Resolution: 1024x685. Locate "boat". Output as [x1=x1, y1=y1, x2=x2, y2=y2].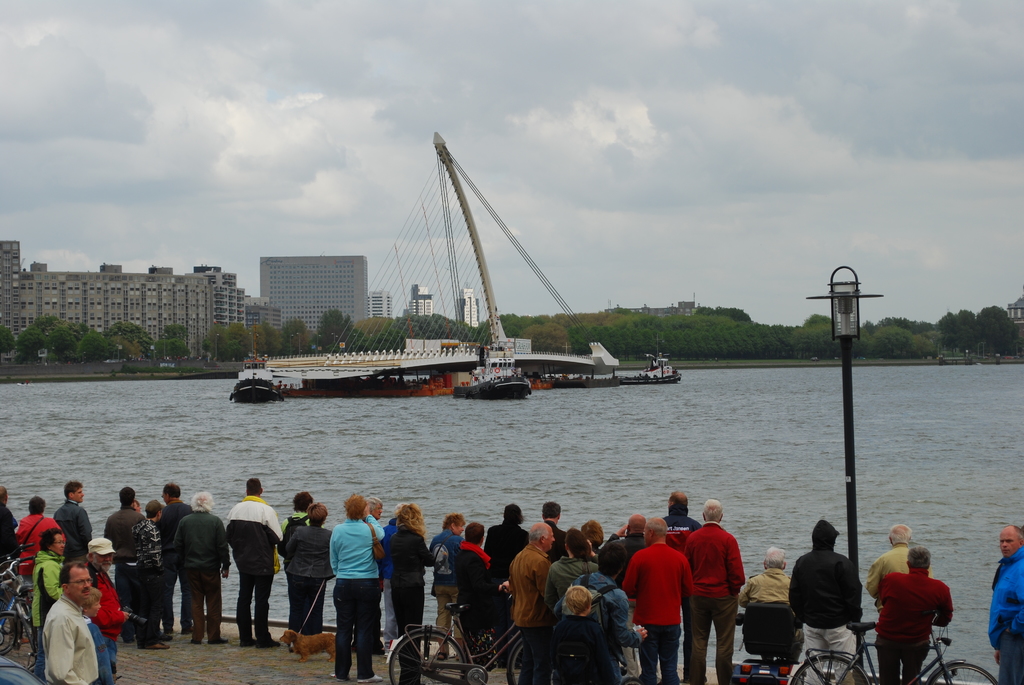
[x1=245, y1=130, x2=620, y2=397].
